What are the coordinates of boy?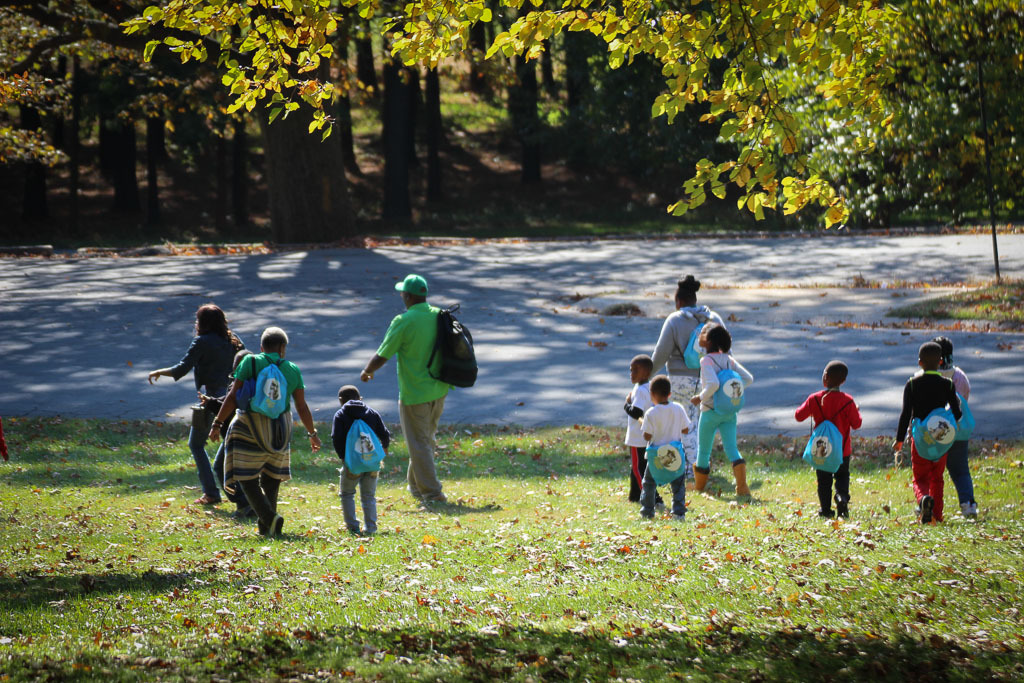
pyautogui.locateOnScreen(797, 363, 862, 521).
